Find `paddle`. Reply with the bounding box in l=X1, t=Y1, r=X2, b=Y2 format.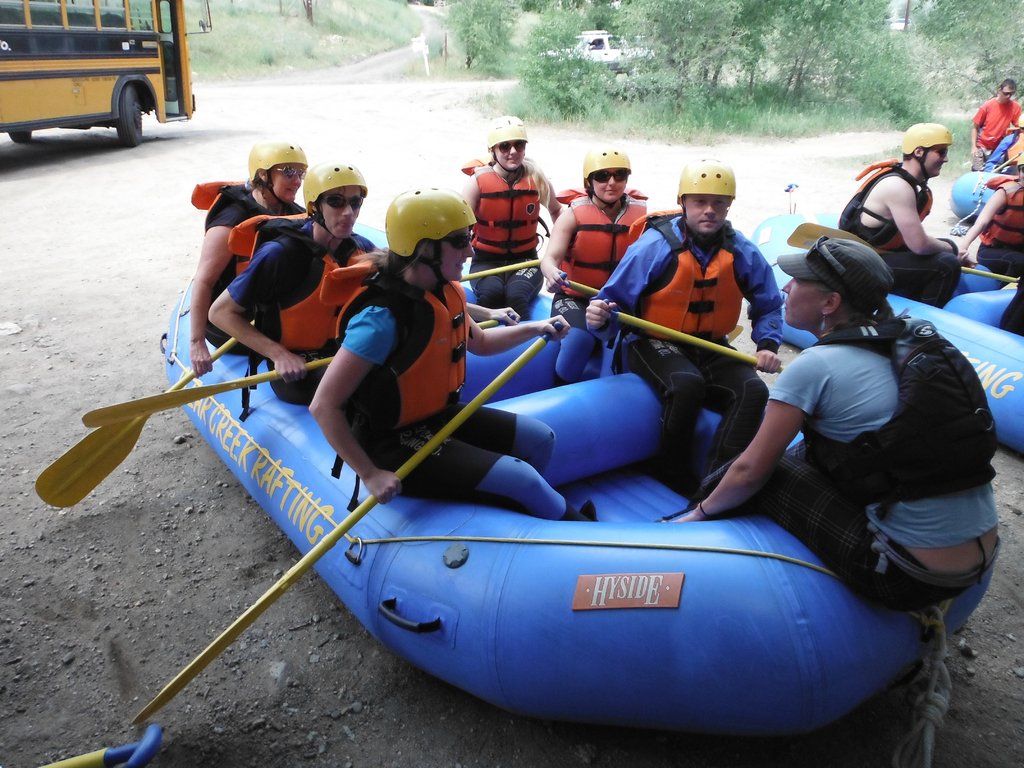
l=991, t=147, r=1023, b=176.
